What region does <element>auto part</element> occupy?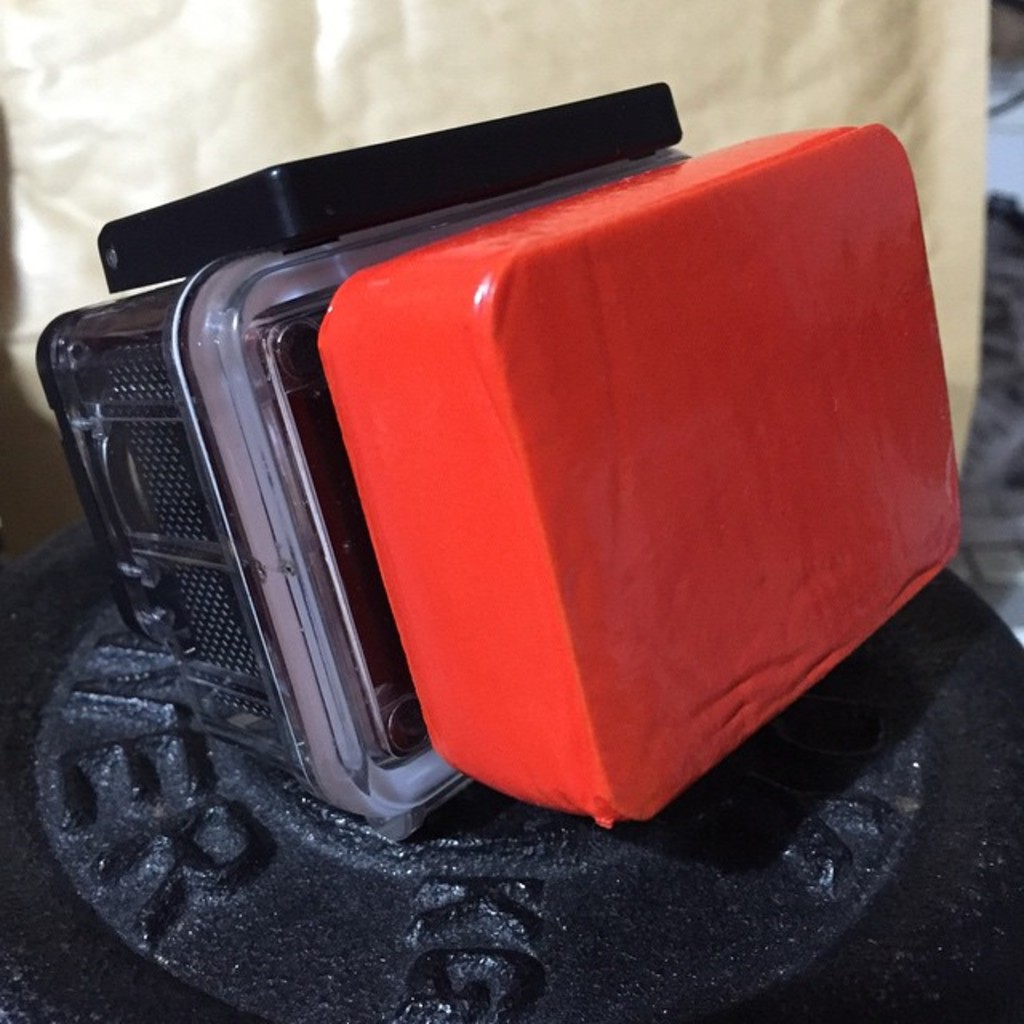
[left=32, top=75, right=968, bottom=835].
